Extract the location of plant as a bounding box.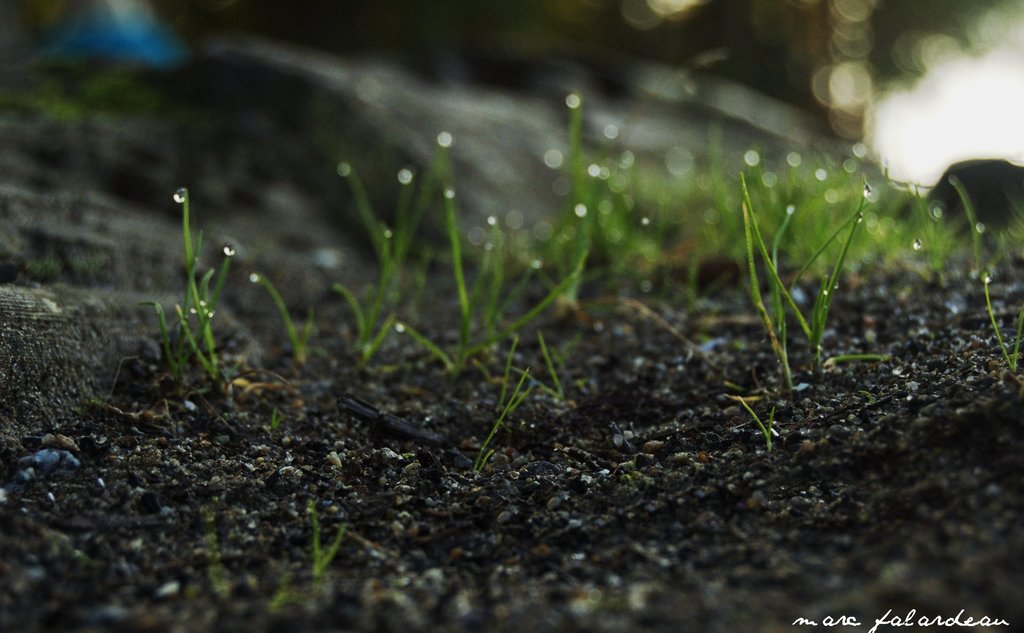
select_region(133, 175, 248, 410).
